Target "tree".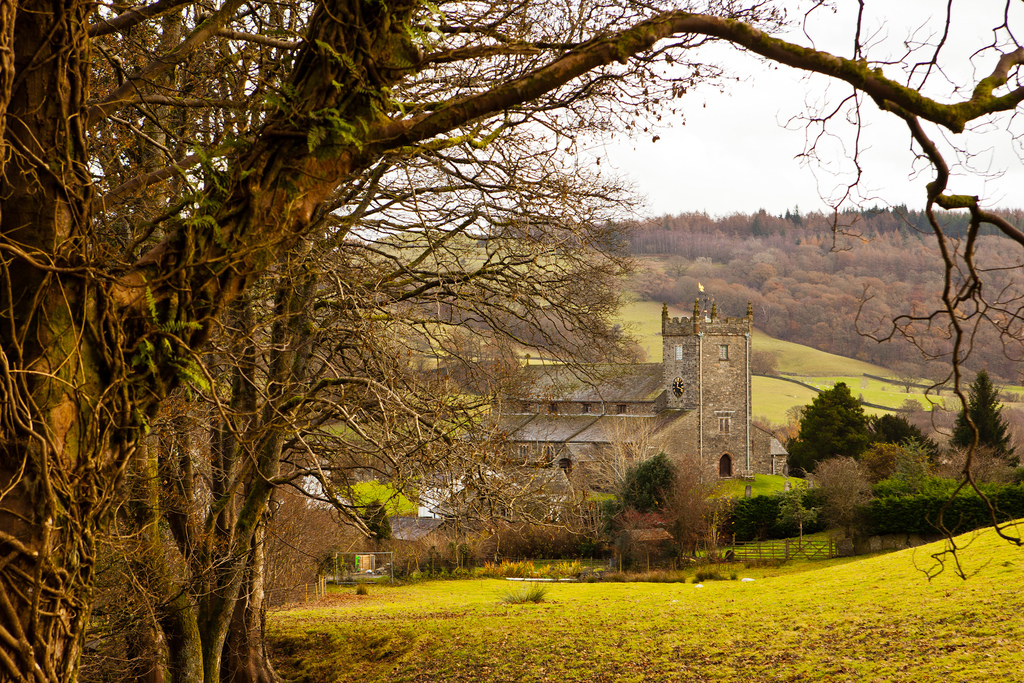
Target region: bbox(995, 406, 1023, 463).
